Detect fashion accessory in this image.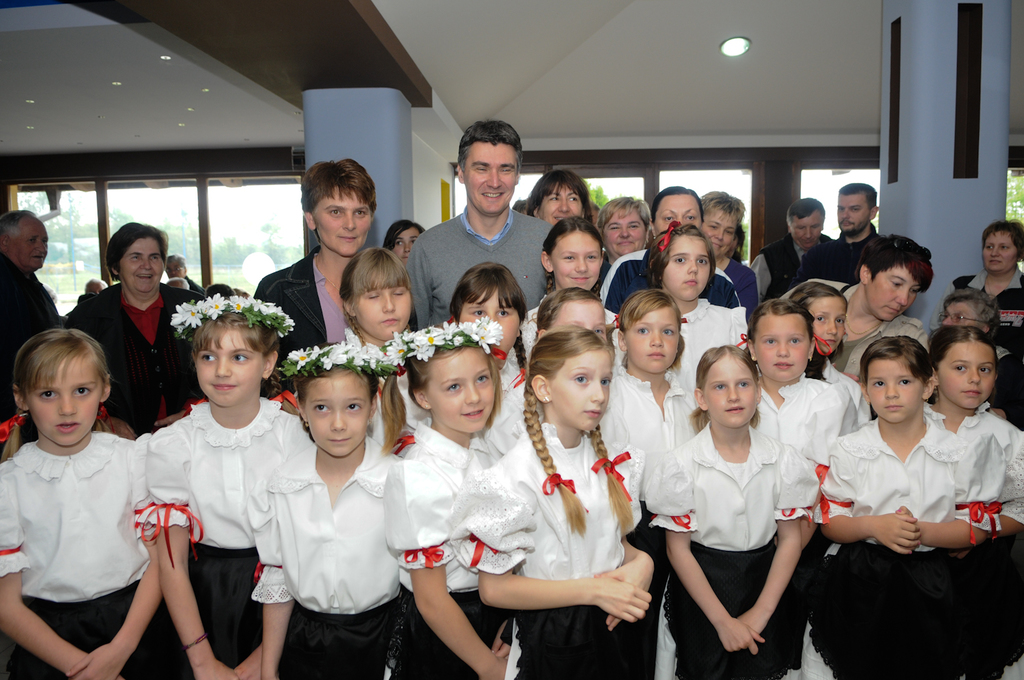
Detection: pyautogui.locateOnScreen(375, 365, 408, 399).
